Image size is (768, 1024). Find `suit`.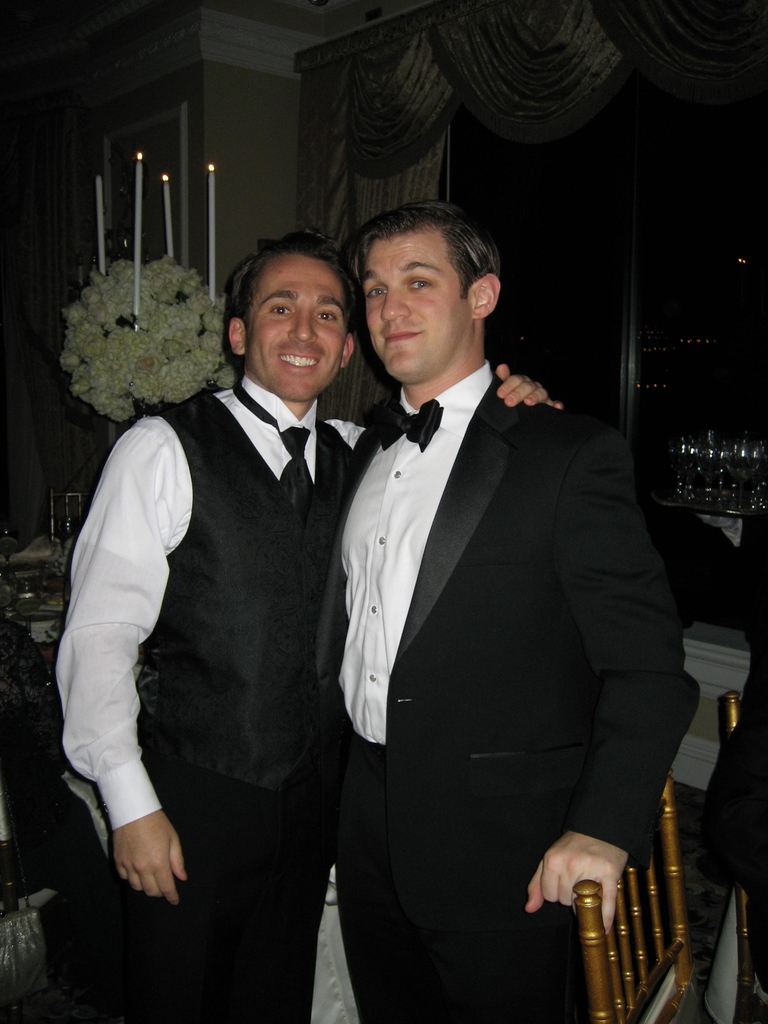
BBox(307, 356, 705, 1023).
